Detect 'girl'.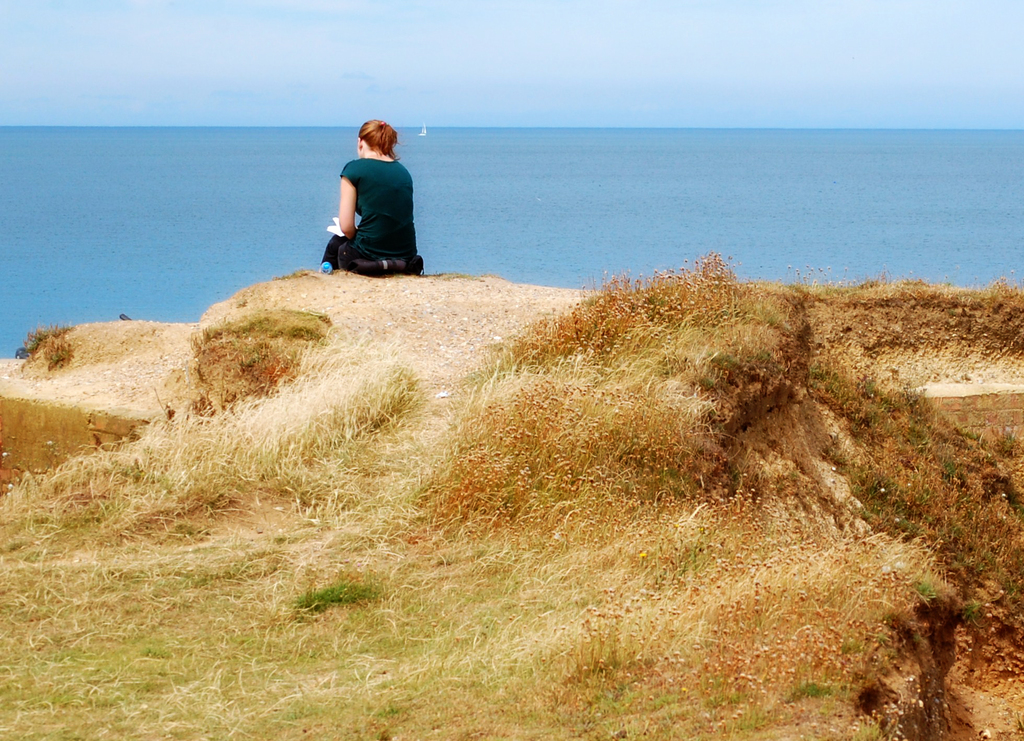
Detected at BBox(322, 117, 428, 280).
